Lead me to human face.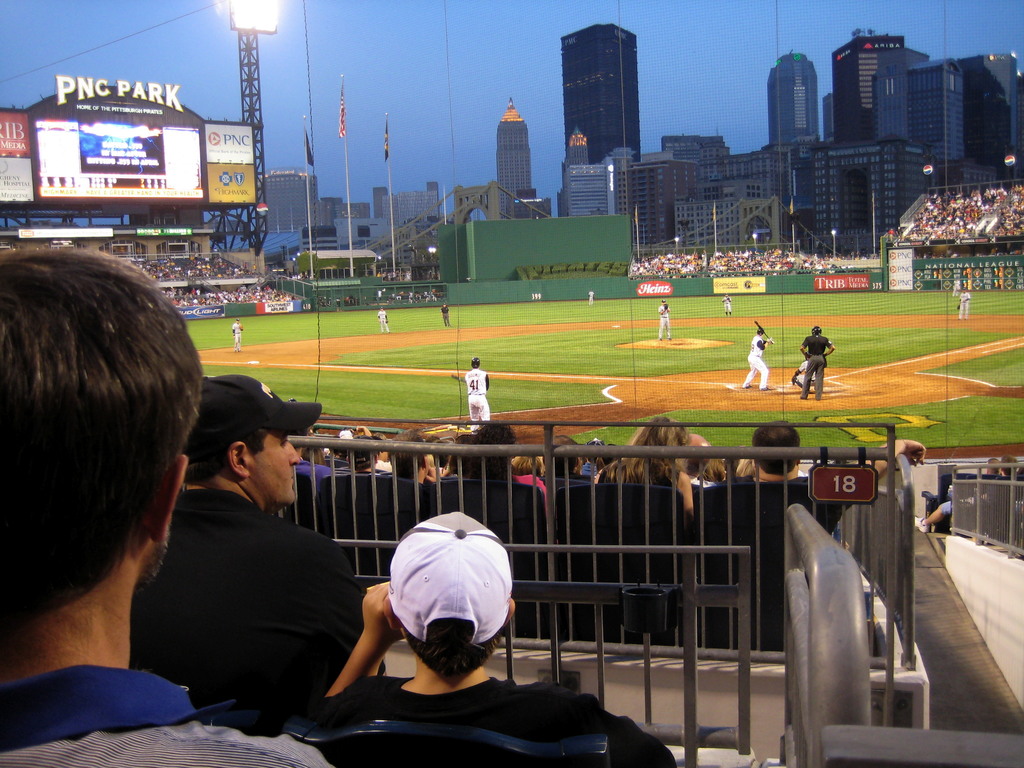
Lead to rect(248, 426, 300, 504).
